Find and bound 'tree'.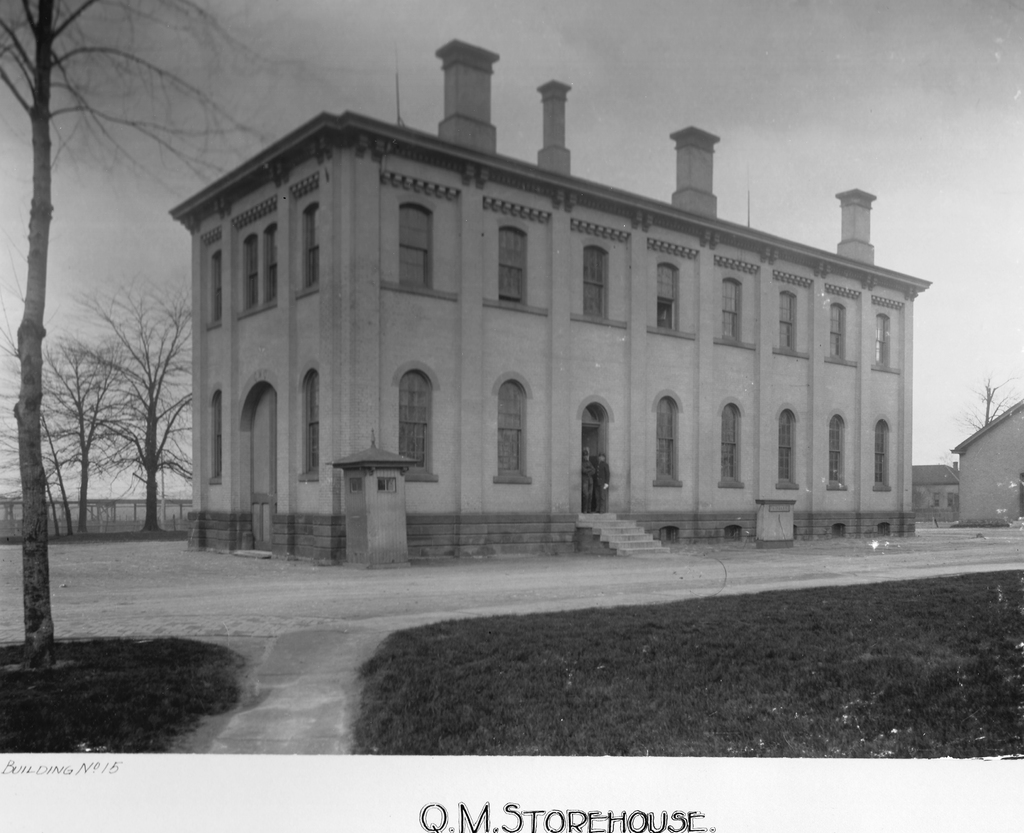
Bound: <box>952,374,1023,435</box>.
